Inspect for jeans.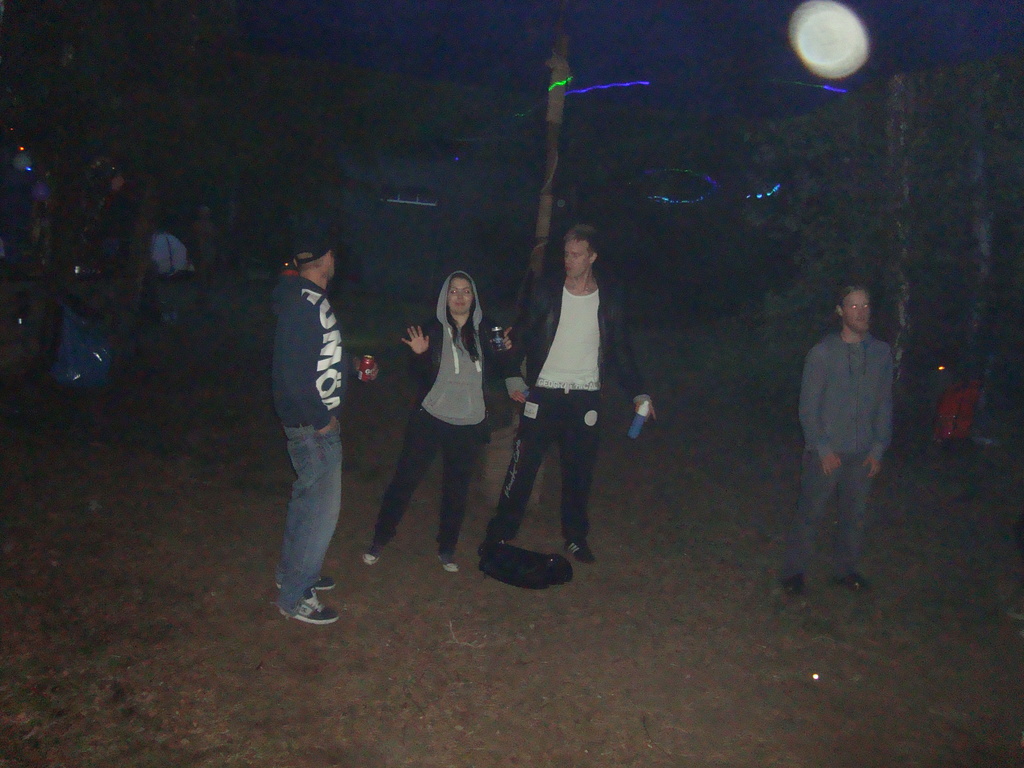
Inspection: (left=267, top=417, right=344, bottom=614).
